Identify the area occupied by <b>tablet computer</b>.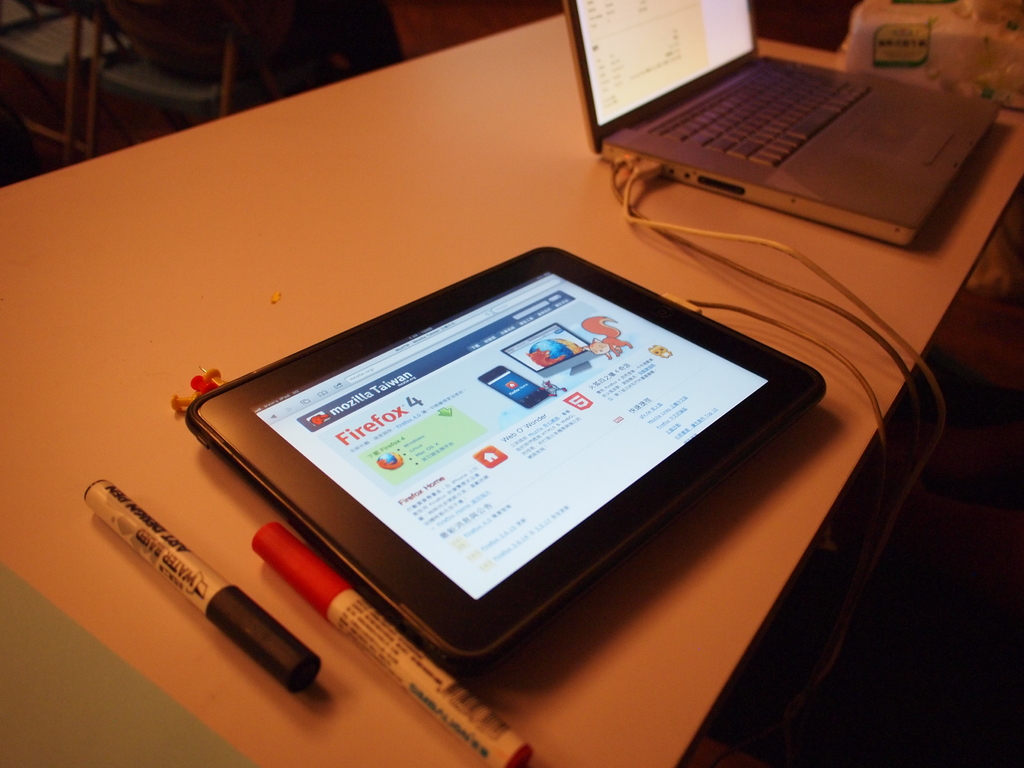
Area: bbox=[185, 244, 824, 666].
